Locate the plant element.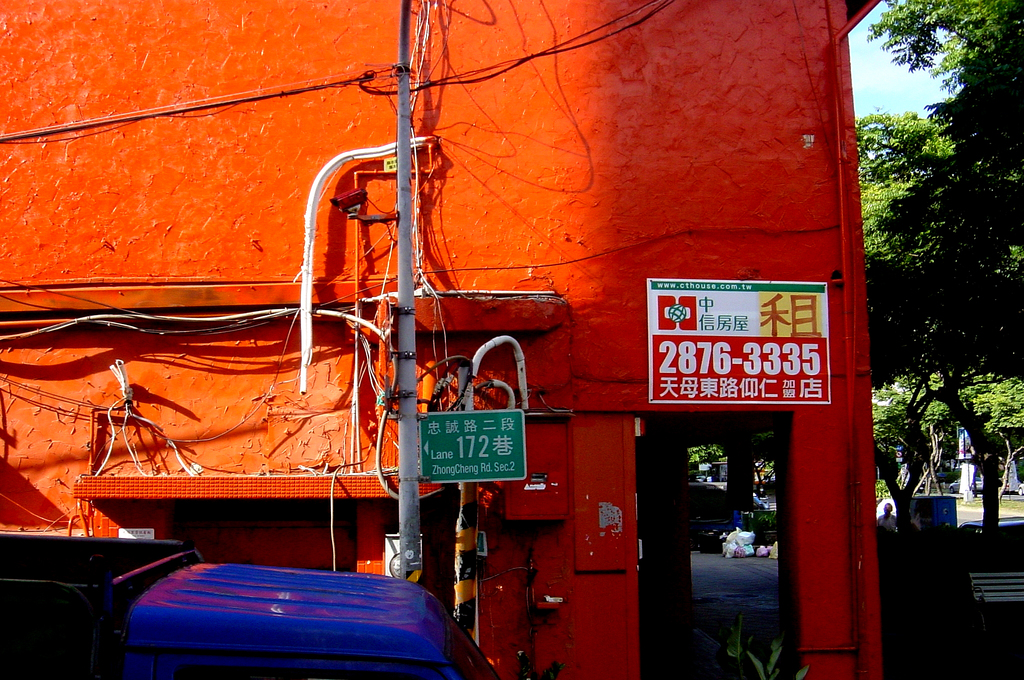
Element bbox: bbox(951, 465, 962, 476).
